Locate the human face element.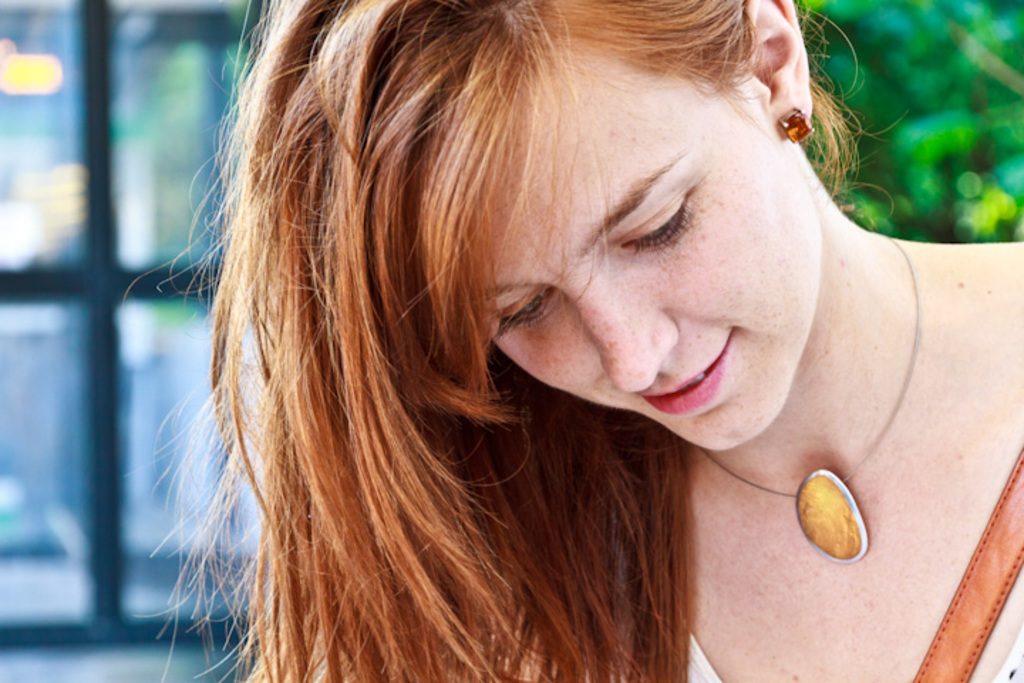
Element bbox: box(488, 36, 821, 444).
